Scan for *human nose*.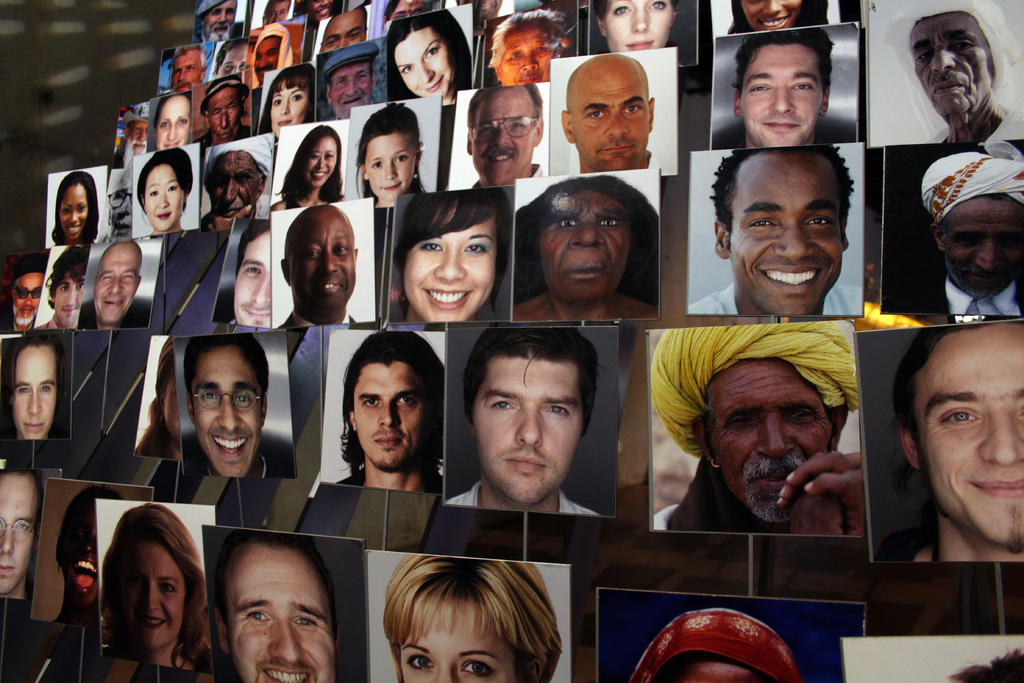
Scan result: <region>515, 406, 541, 445</region>.
